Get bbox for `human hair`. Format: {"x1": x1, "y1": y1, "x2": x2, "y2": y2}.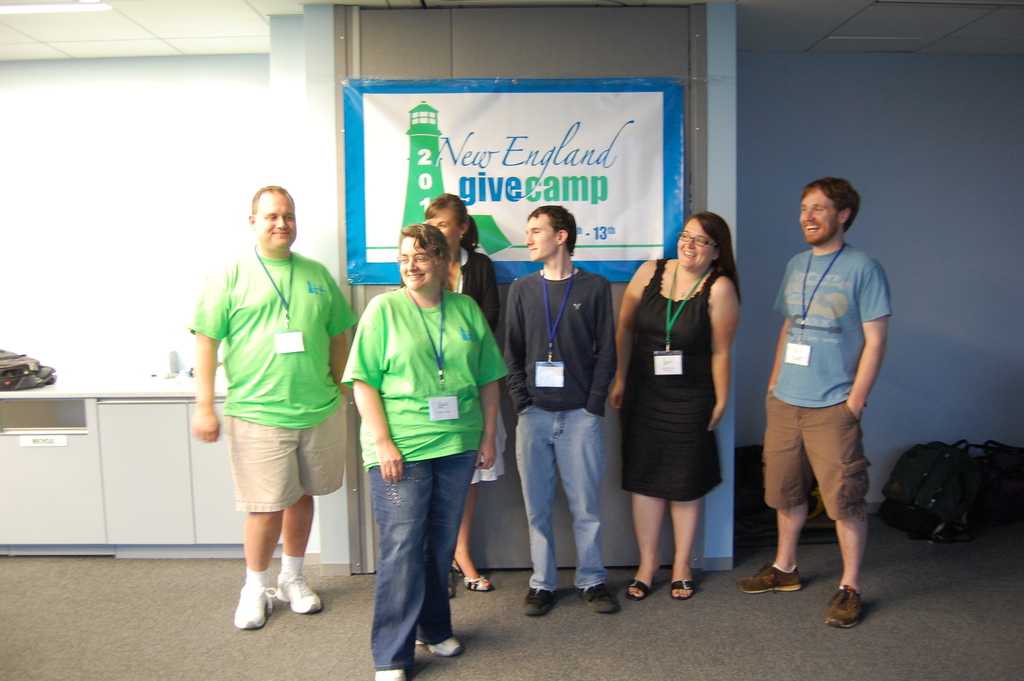
{"x1": 252, "y1": 183, "x2": 298, "y2": 217}.
